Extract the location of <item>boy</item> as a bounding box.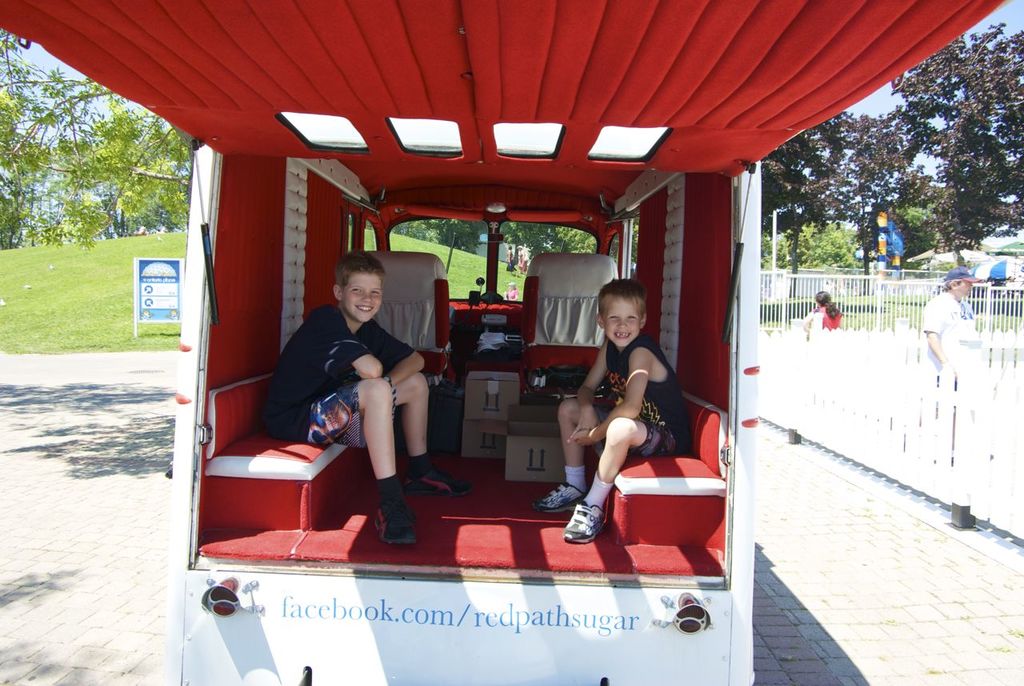
bbox=[264, 250, 473, 544].
